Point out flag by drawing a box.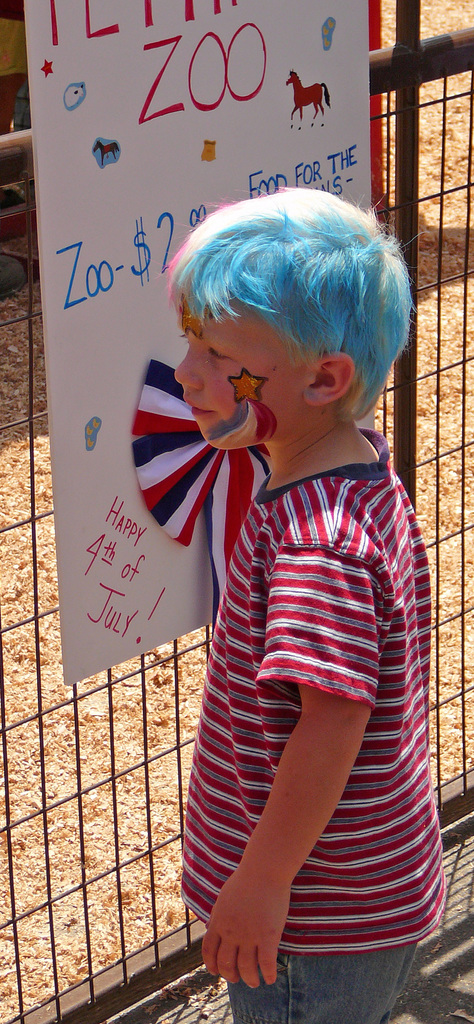
<box>129,358,261,620</box>.
